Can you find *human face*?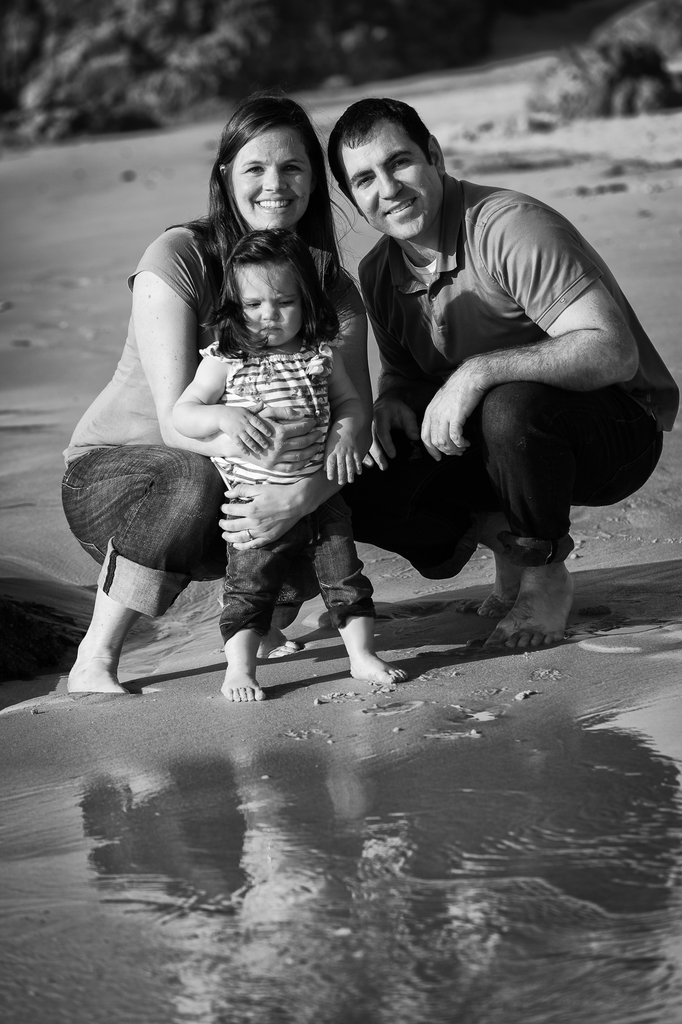
Yes, bounding box: [left=337, top=123, right=445, bottom=239].
